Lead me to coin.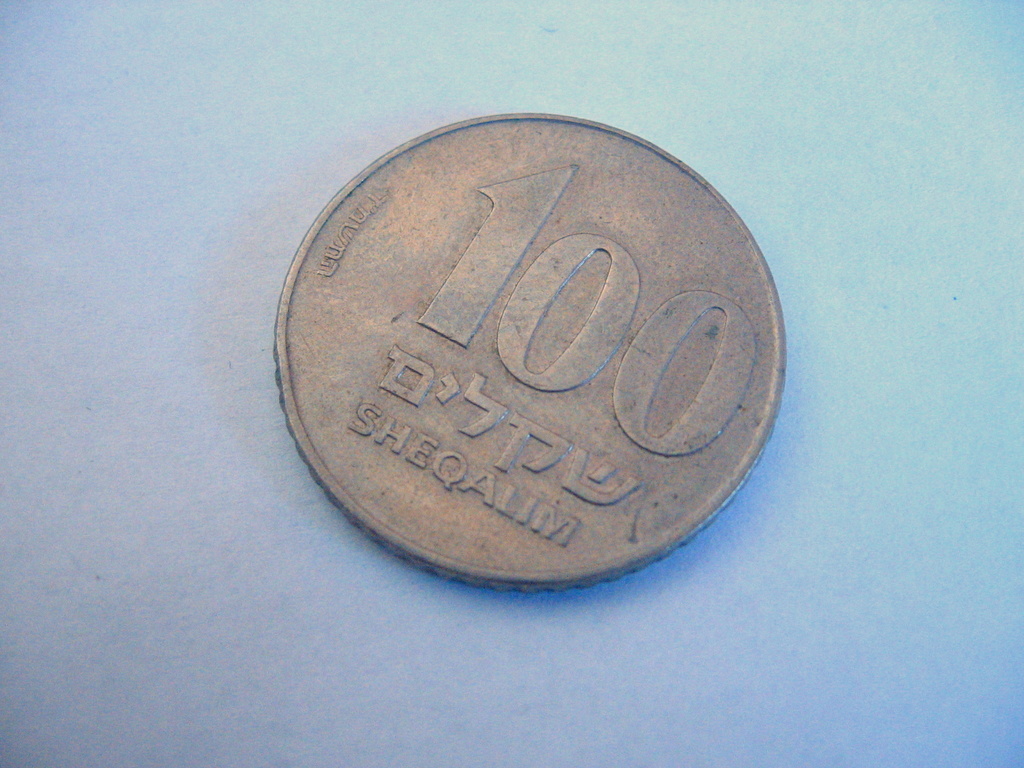
Lead to l=273, t=108, r=790, b=596.
